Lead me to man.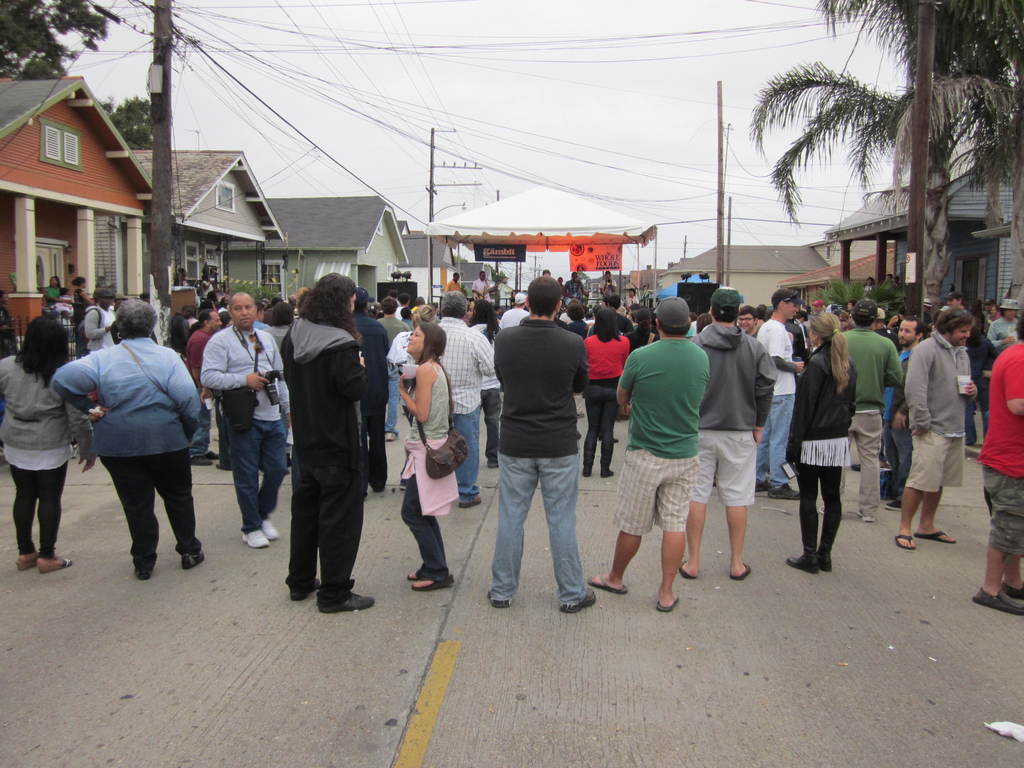
Lead to l=970, t=312, r=1023, b=616.
